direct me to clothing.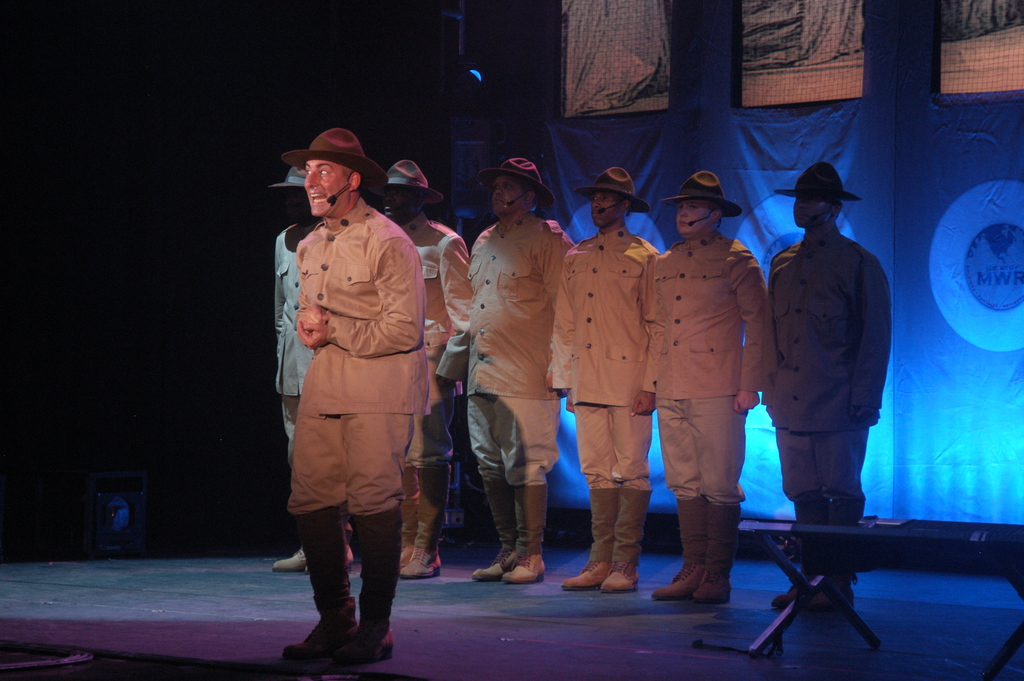
Direction: <bbox>656, 229, 771, 502</bbox>.
